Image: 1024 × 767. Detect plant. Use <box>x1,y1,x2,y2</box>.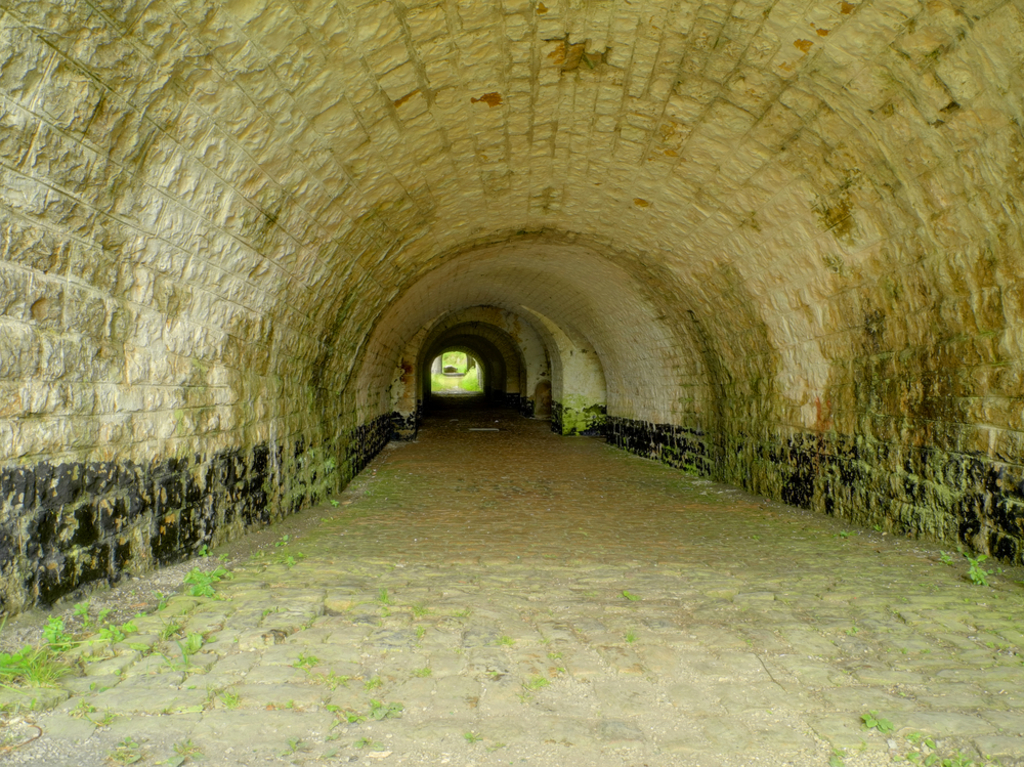
<box>113,657,127,679</box>.
